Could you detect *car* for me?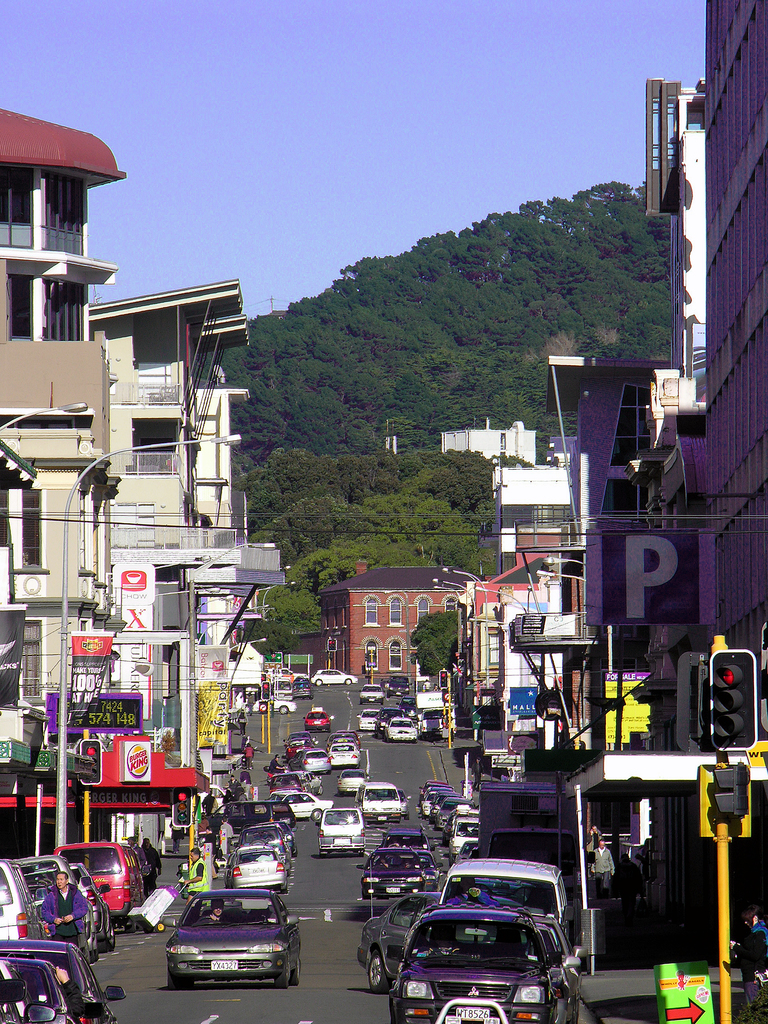
Detection result: [left=303, top=710, right=334, bottom=732].
